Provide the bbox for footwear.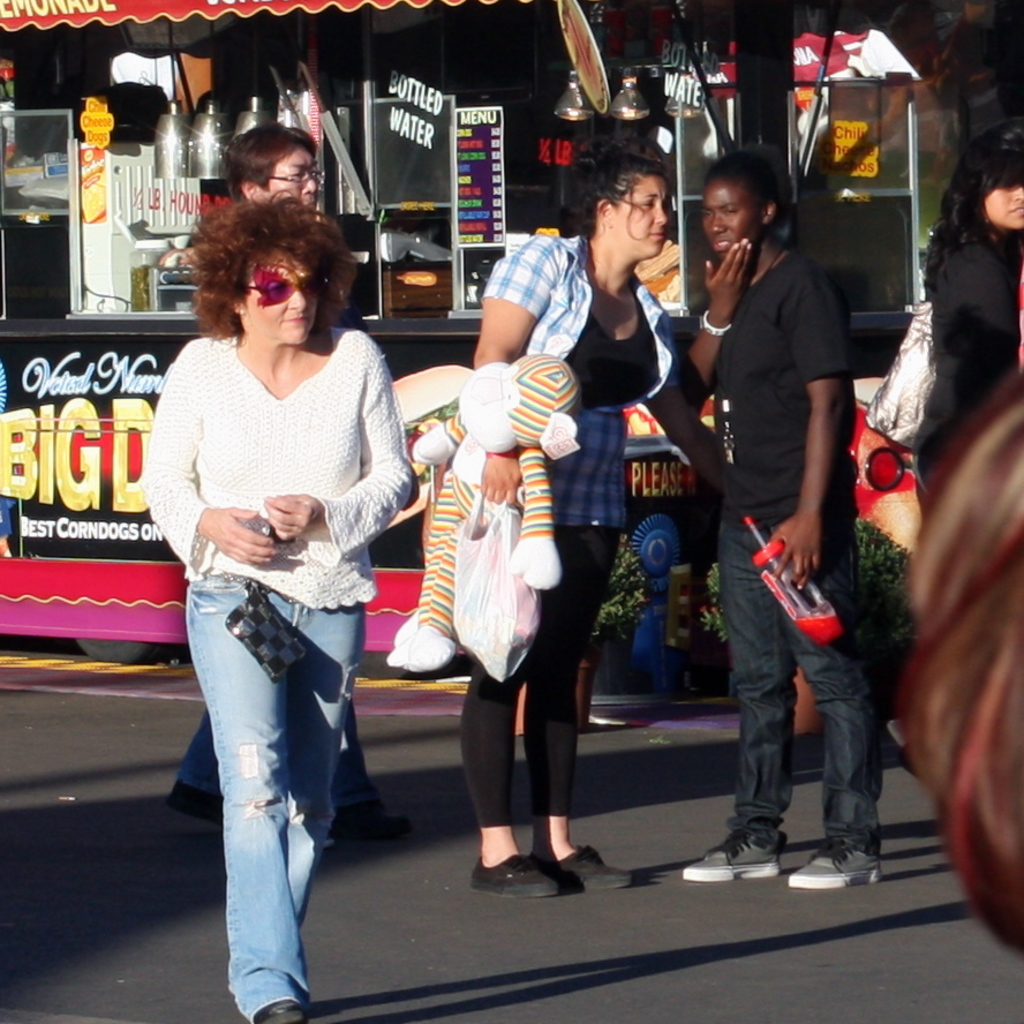
181/781/223/822.
